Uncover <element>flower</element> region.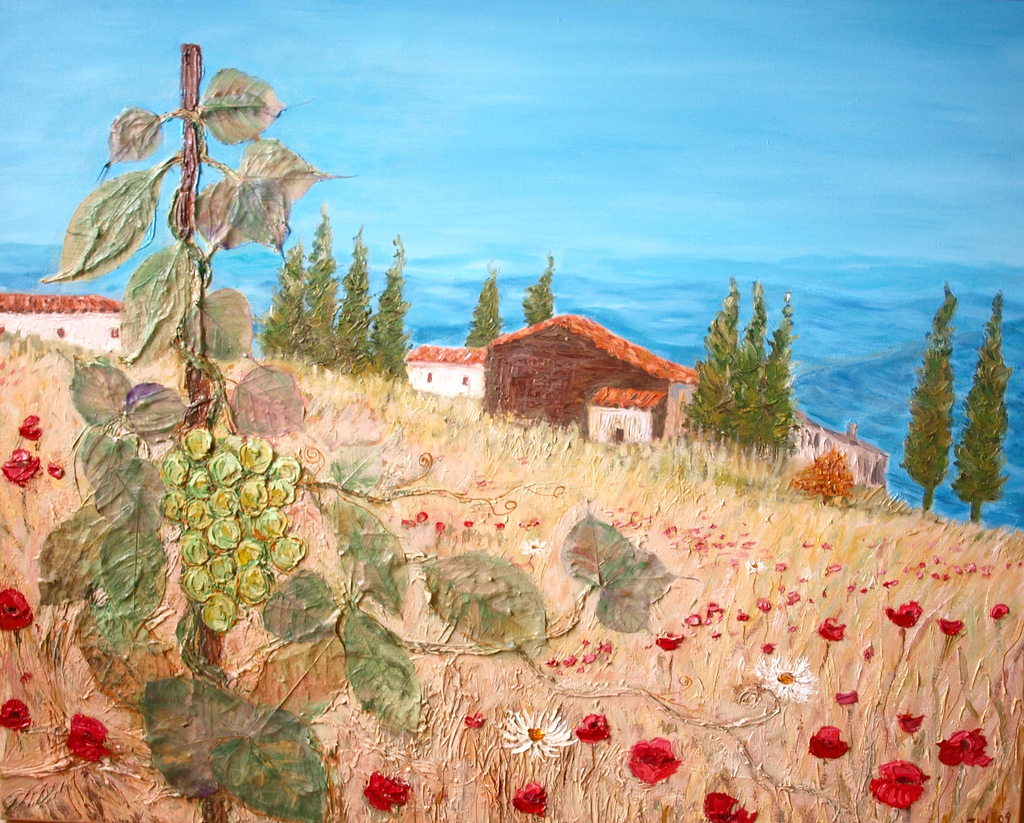
Uncovered: <box>753,653,819,704</box>.
